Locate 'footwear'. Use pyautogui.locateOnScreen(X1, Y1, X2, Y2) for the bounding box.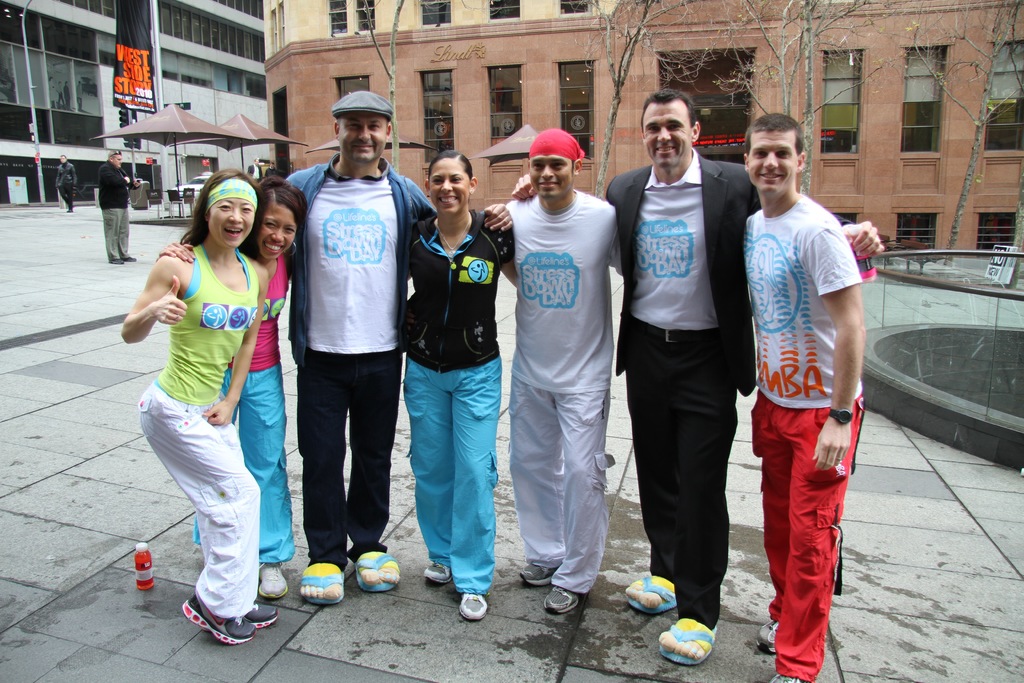
pyautogui.locateOnScreen(423, 558, 453, 584).
